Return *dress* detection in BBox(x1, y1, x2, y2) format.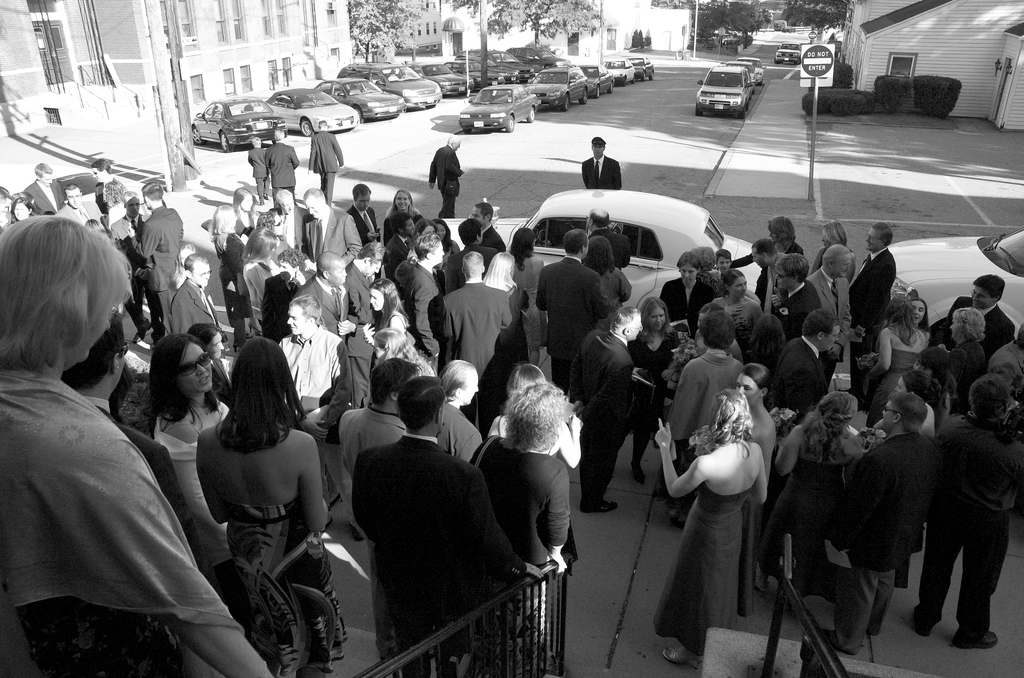
BBox(502, 259, 557, 348).
